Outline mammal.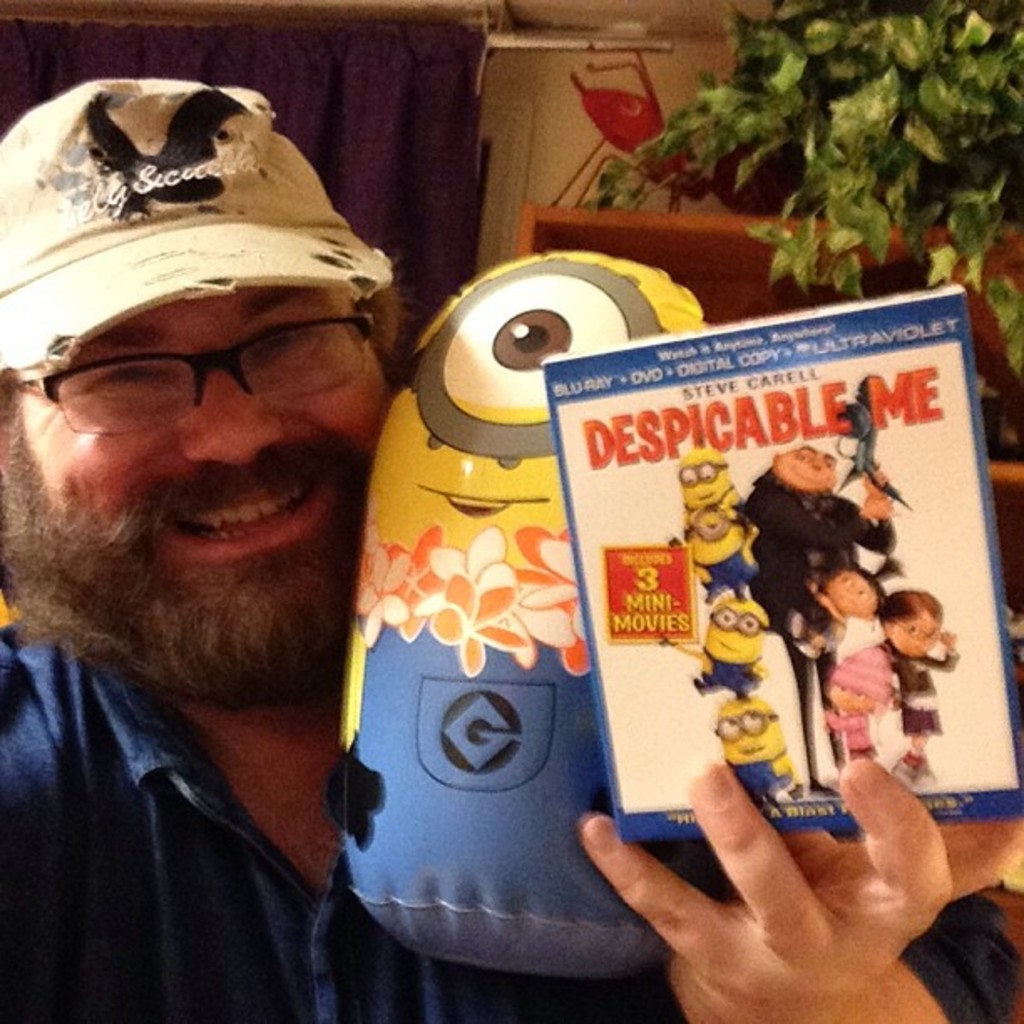
Outline: 788, 552, 904, 659.
